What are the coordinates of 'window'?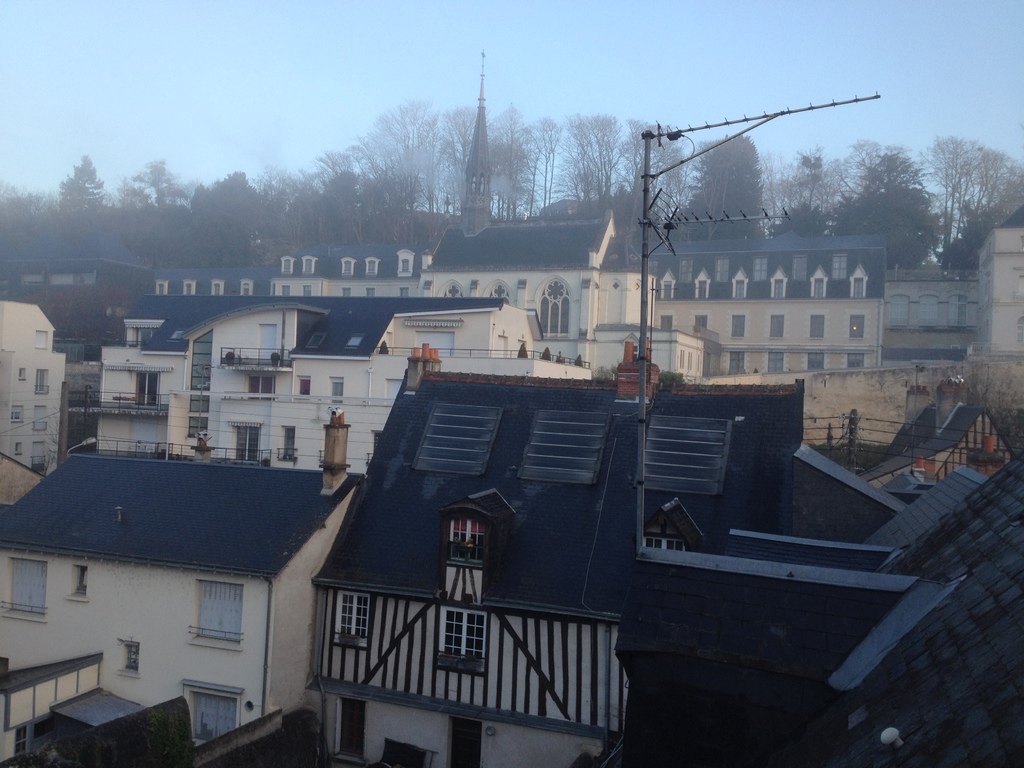
13:367:22:381.
